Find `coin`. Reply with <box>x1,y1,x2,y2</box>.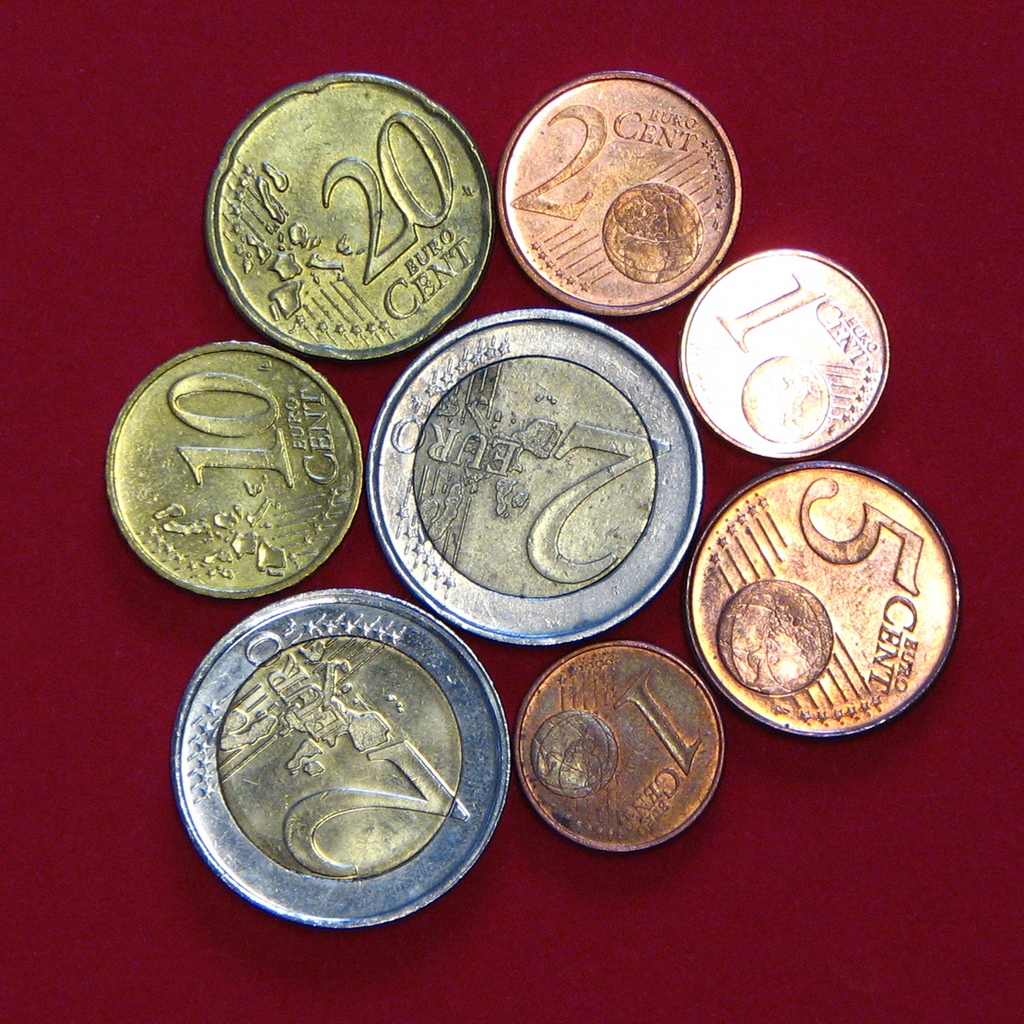
<box>205,68,486,358</box>.
